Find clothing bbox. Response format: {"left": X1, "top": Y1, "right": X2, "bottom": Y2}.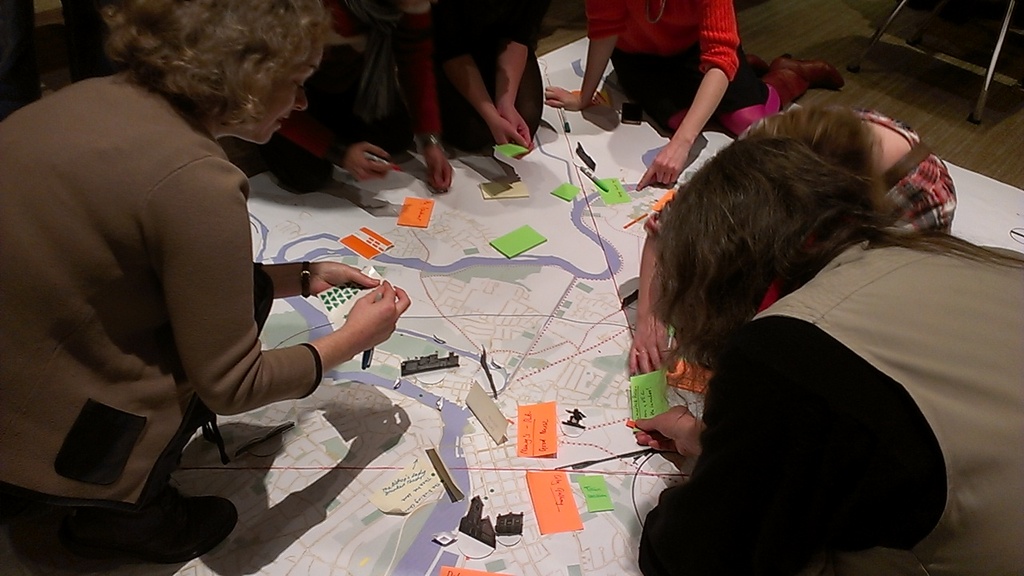
{"left": 589, "top": 0, "right": 786, "bottom": 130}.
